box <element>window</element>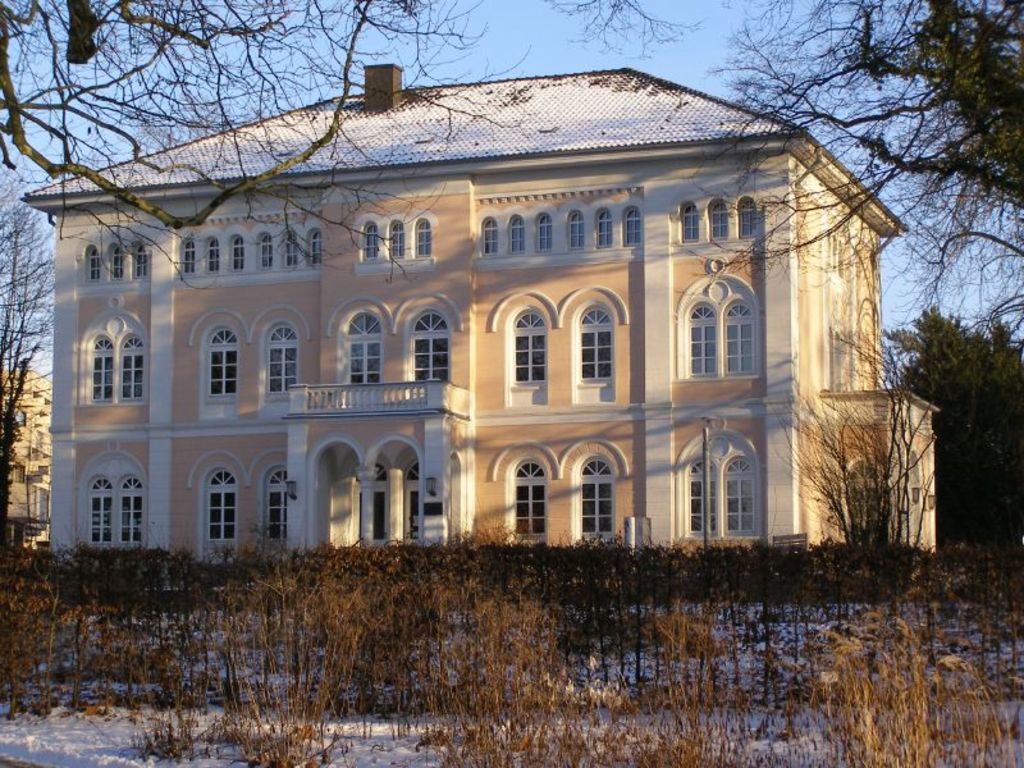
(x1=490, y1=448, x2=561, y2=553)
